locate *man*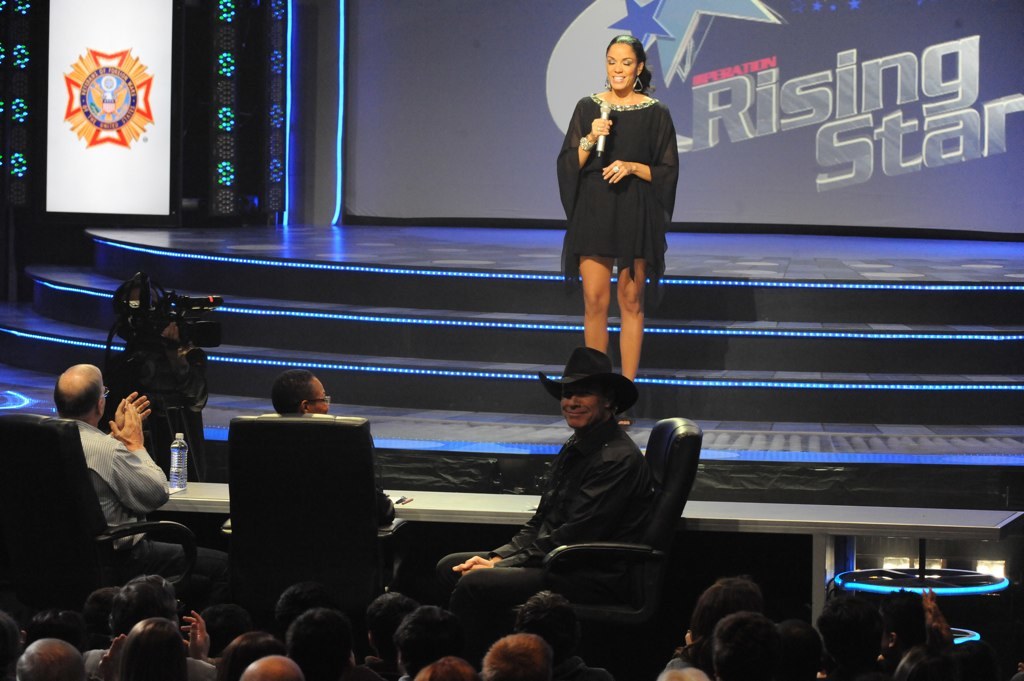
<region>28, 371, 175, 602</region>
